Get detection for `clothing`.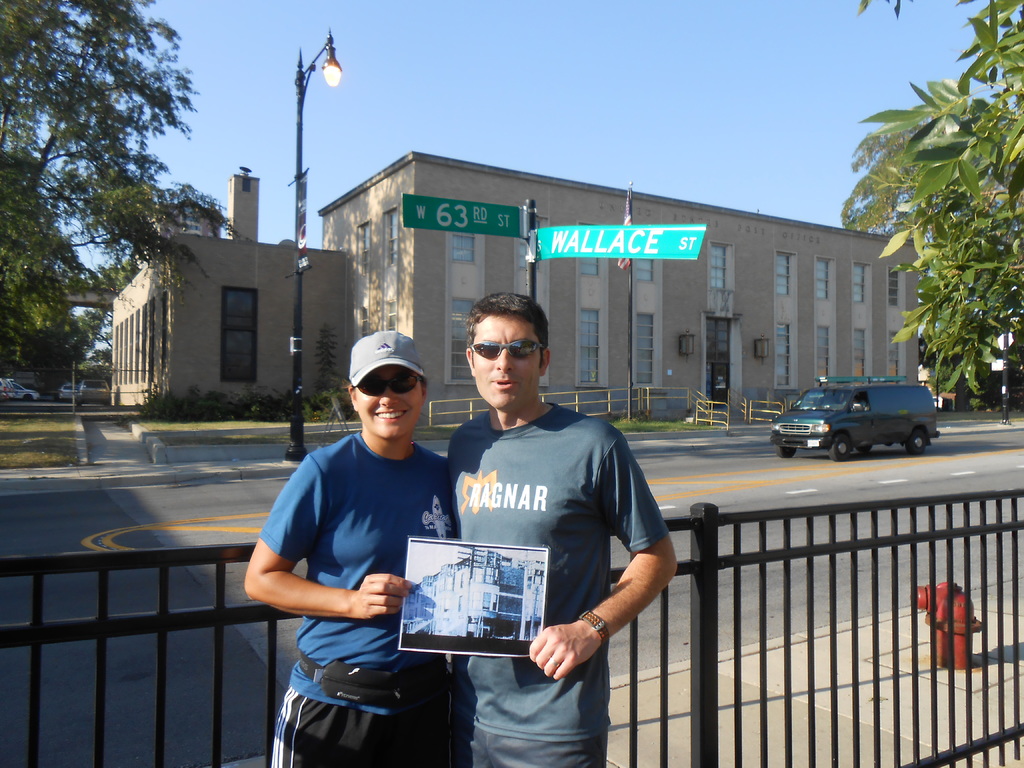
Detection: 428/337/665/713.
